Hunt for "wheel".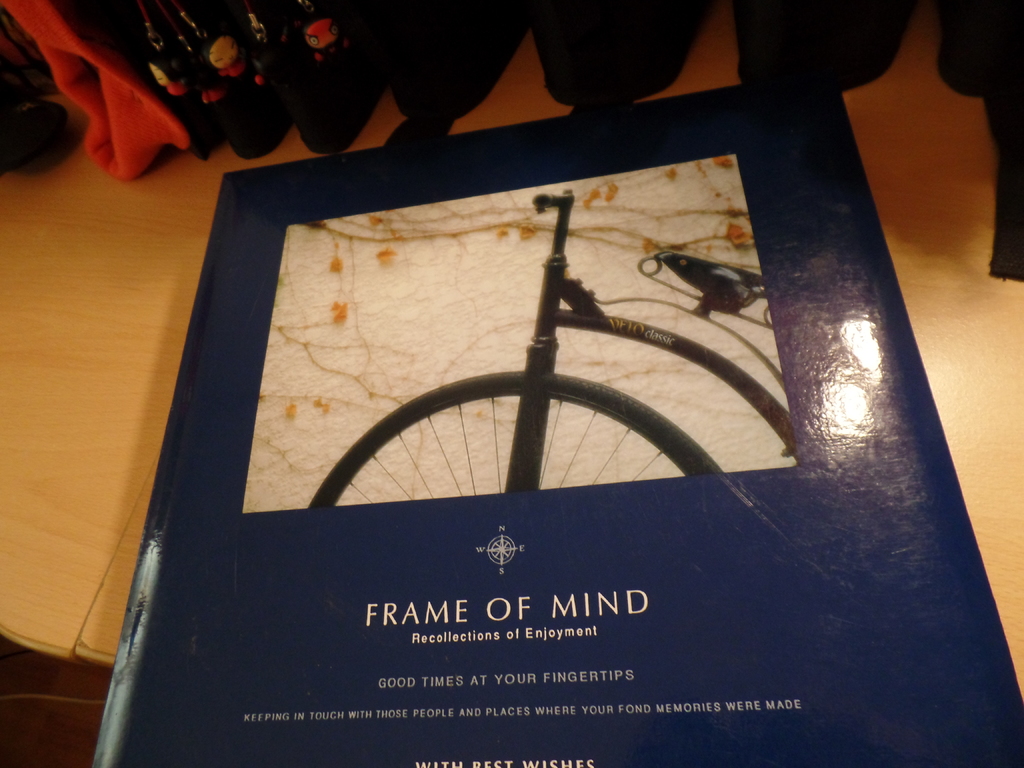
Hunted down at (312, 370, 719, 503).
